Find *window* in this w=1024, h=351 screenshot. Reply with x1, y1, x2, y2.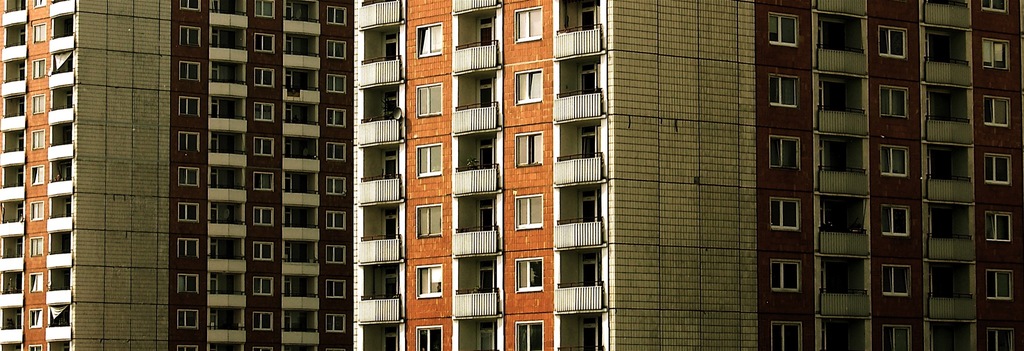
514, 132, 544, 167.
